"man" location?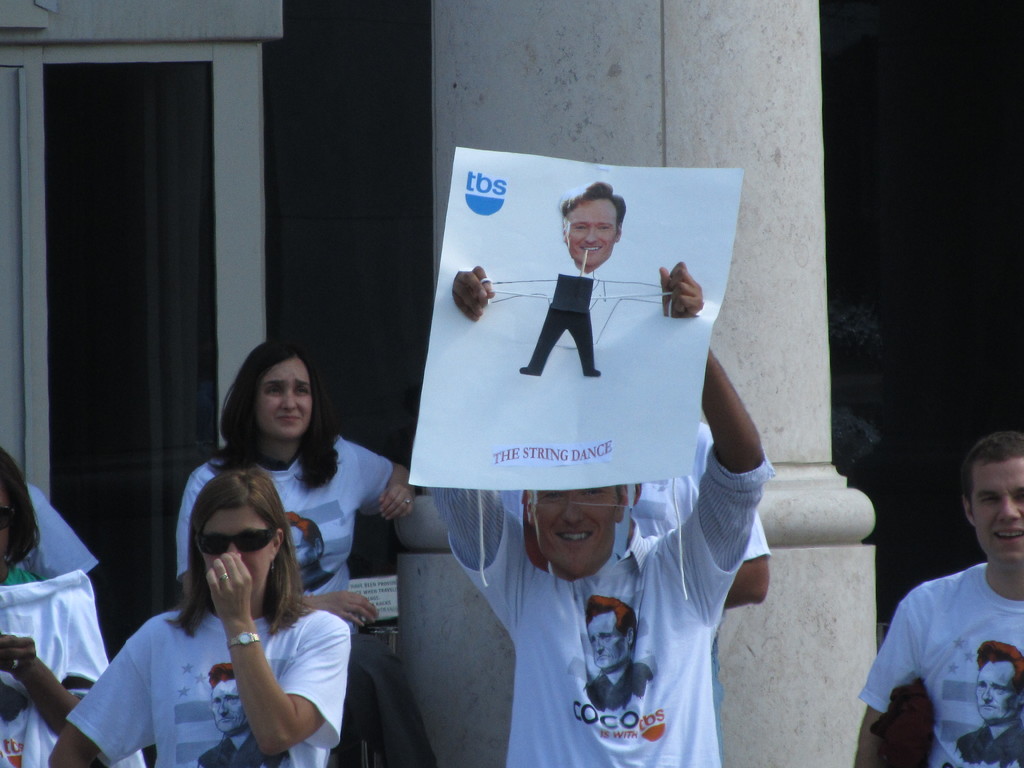
(left=499, top=415, right=777, bottom=767)
